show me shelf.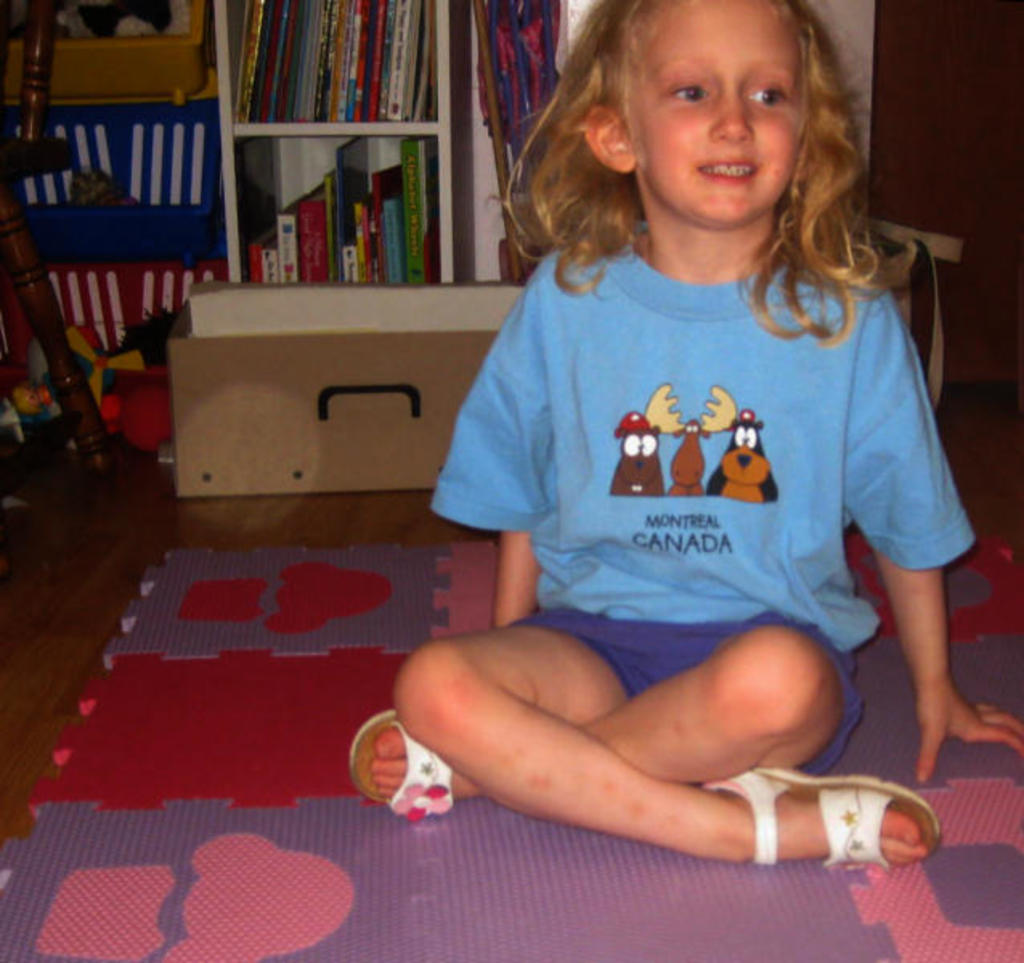
shelf is here: box=[209, 30, 477, 295].
